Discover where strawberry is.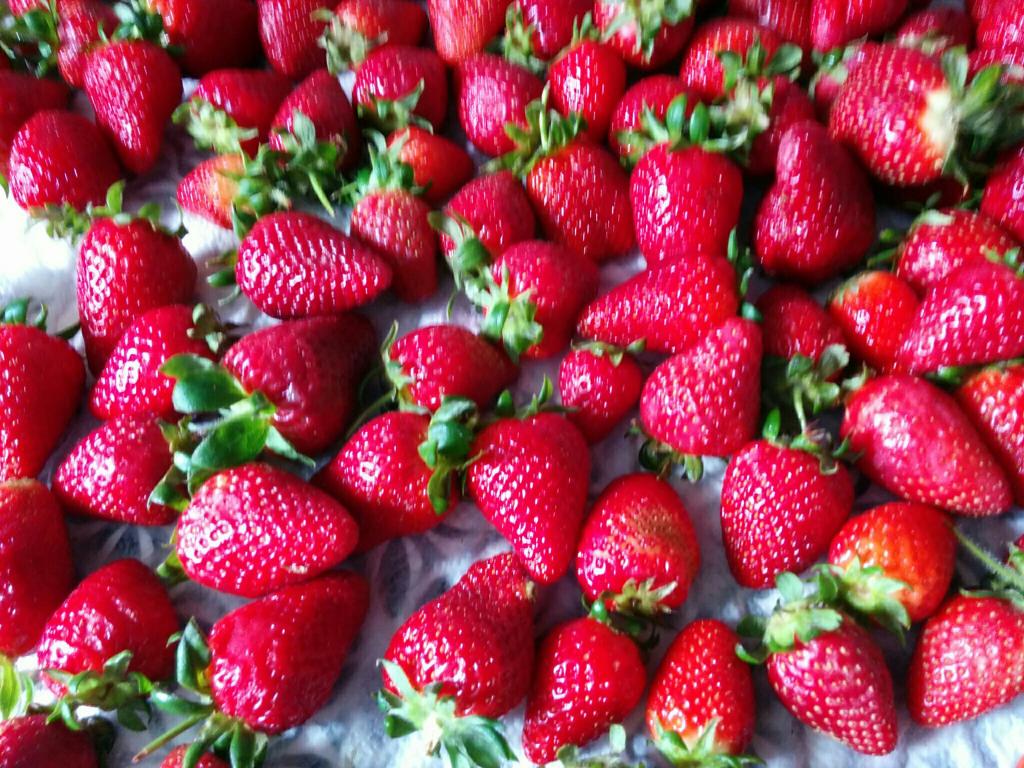
Discovered at <region>78, 8, 186, 177</region>.
